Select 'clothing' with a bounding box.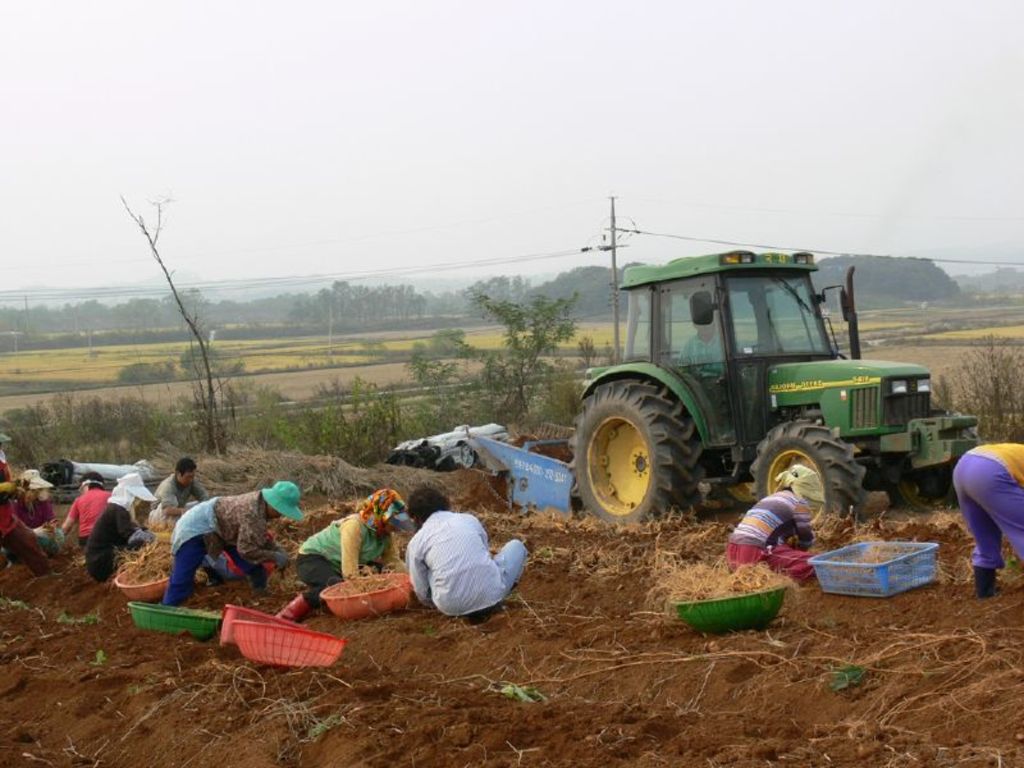
box=[68, 494, 114, 536].
